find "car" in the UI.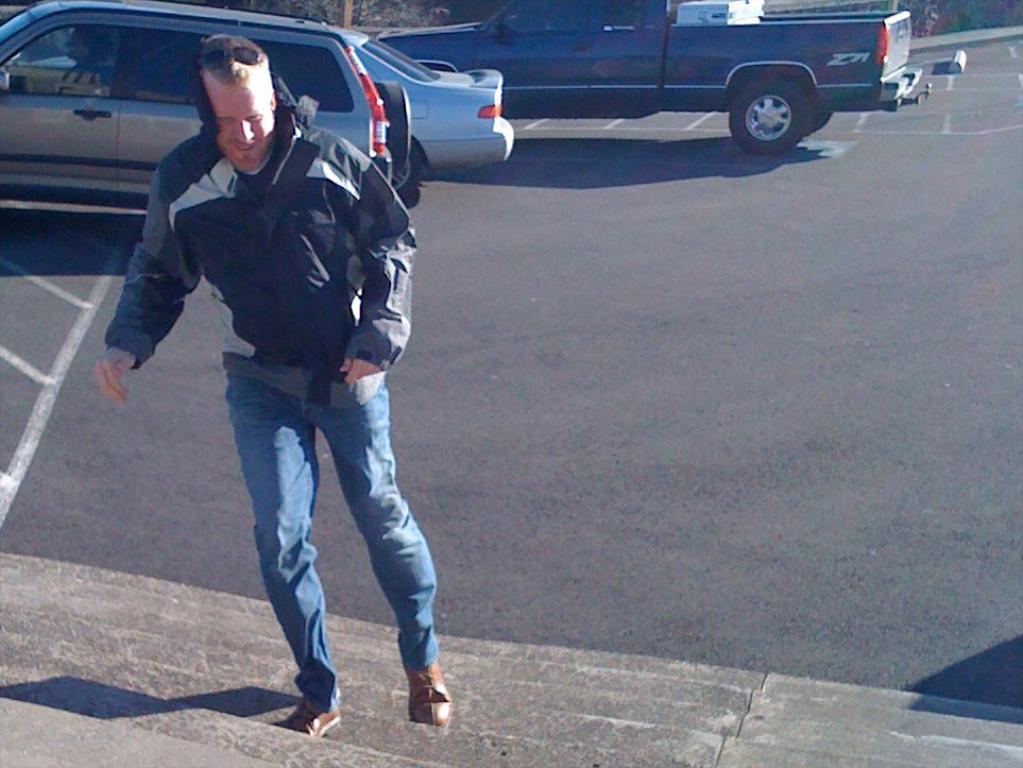
UI element at <box>334,27,519,171</box>.
